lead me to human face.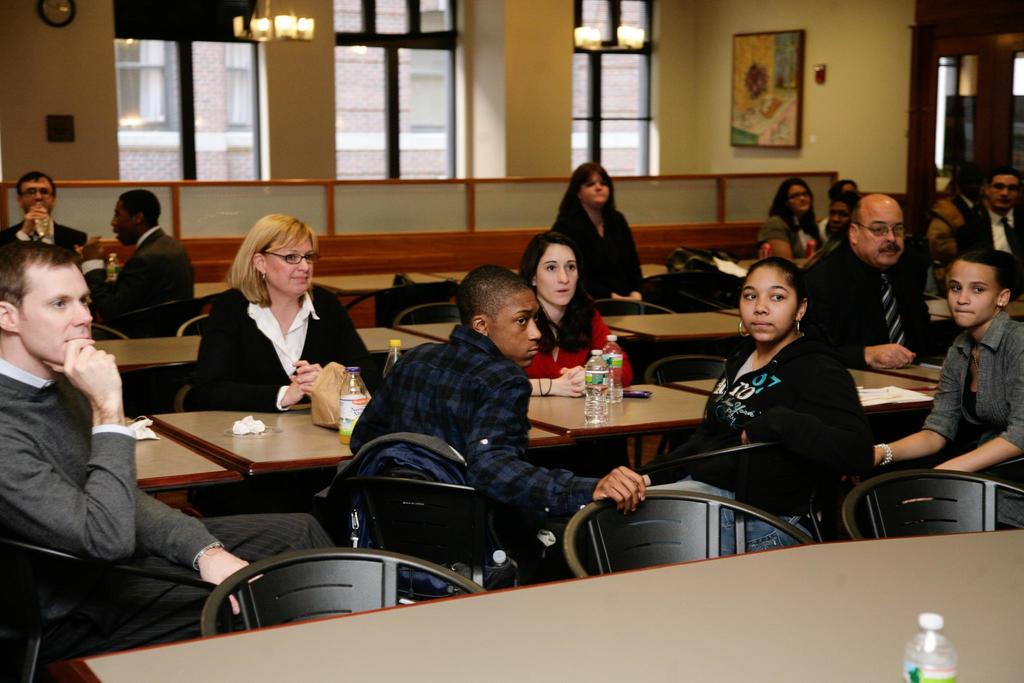
Lead to [739,260,799,340].
